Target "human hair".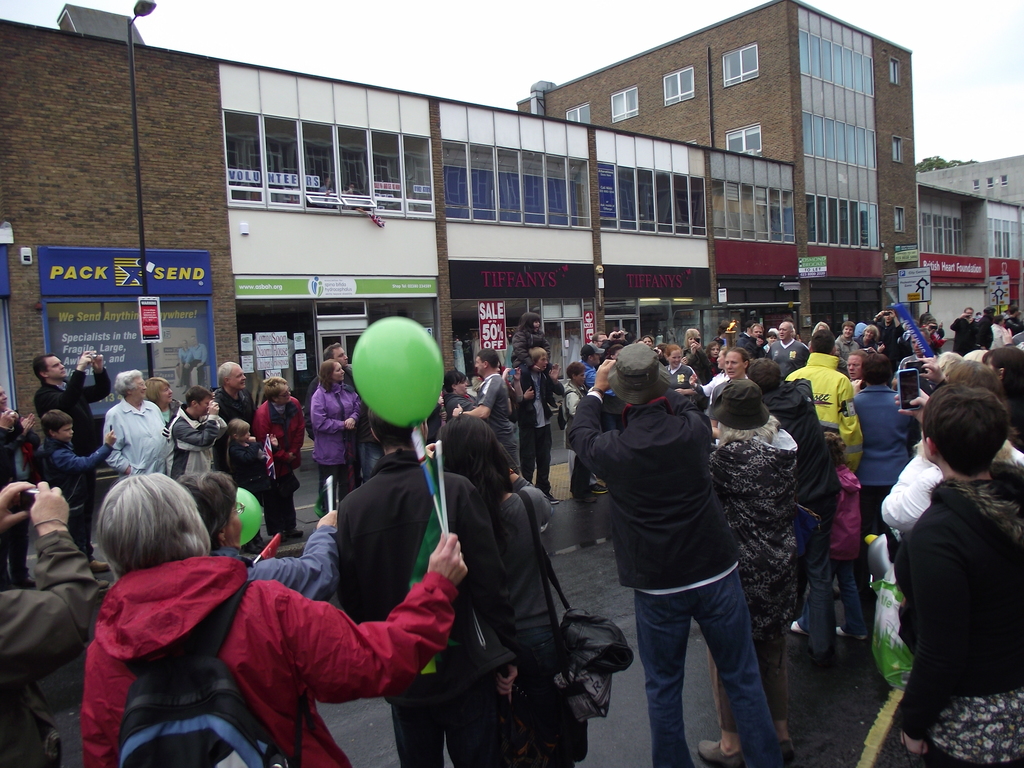
Target region: <bbox>724, 347, 748, 373</bbox>.
